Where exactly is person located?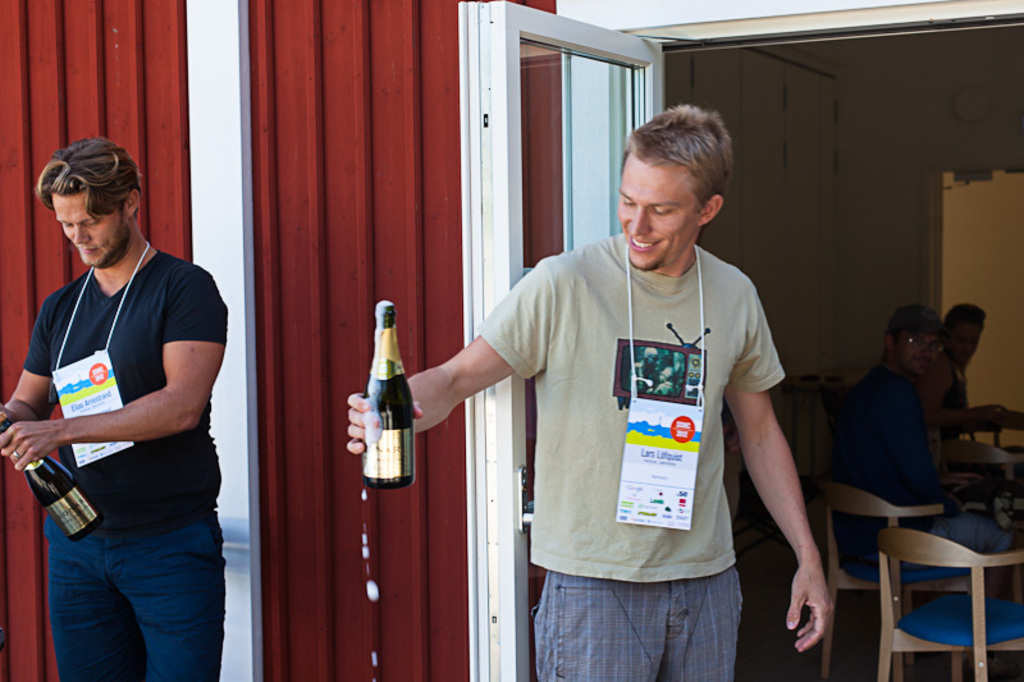
Its bounding box is BBox(824, 303, 1009, 562).
